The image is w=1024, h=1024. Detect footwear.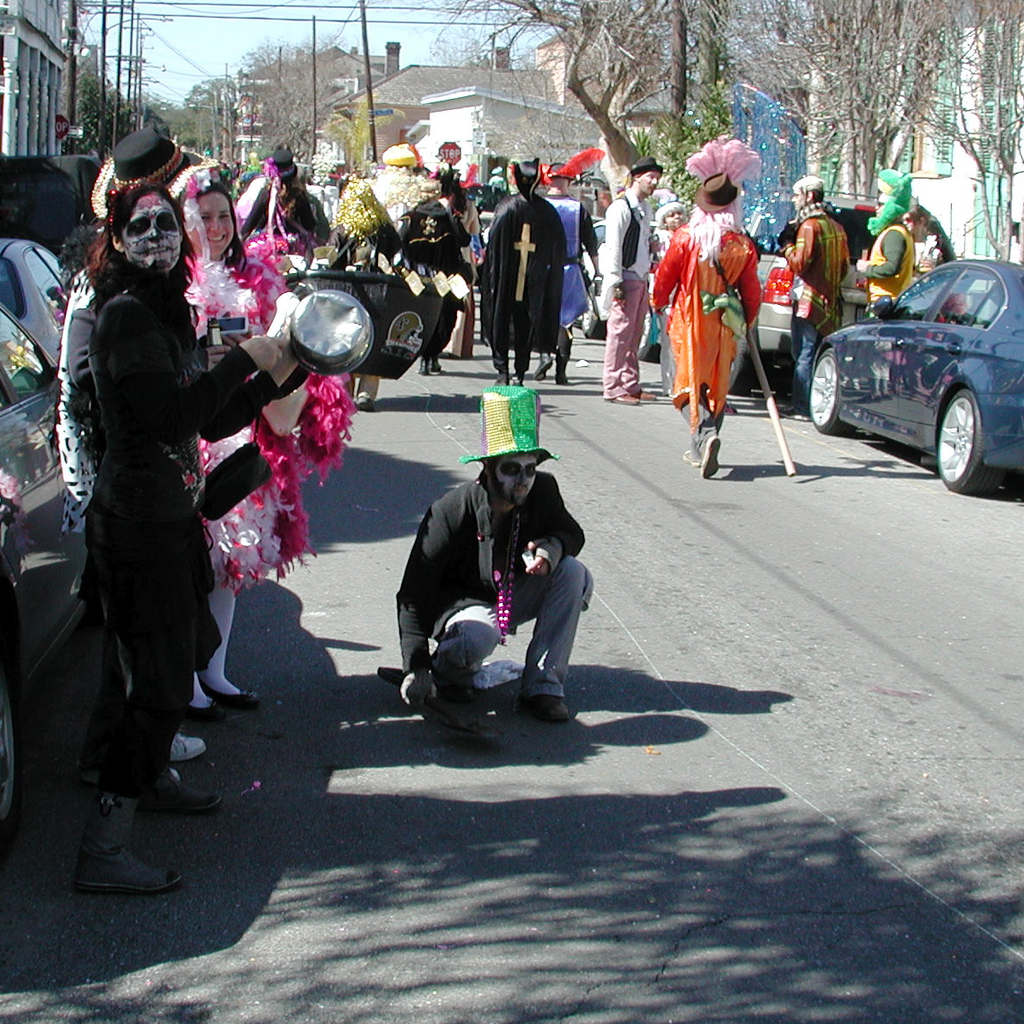
Detection: crop(524, 698, 570, 727).
